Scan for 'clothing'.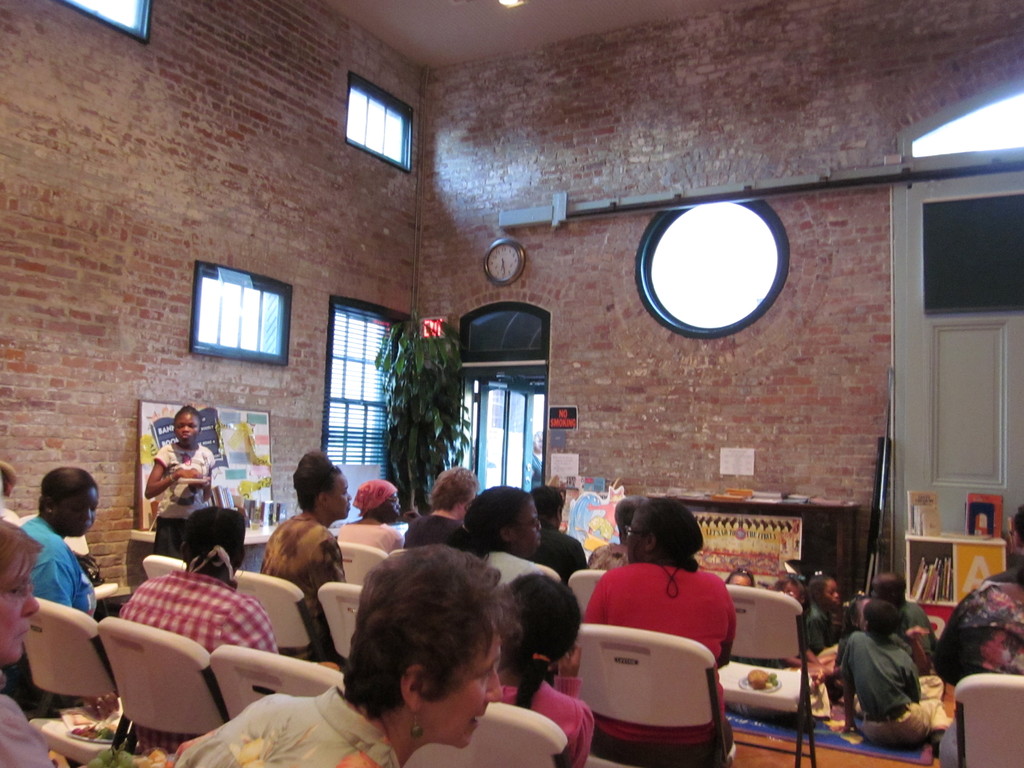
Scan result: pyautogui.locateOnScreen(570, 556, 739, 726).
